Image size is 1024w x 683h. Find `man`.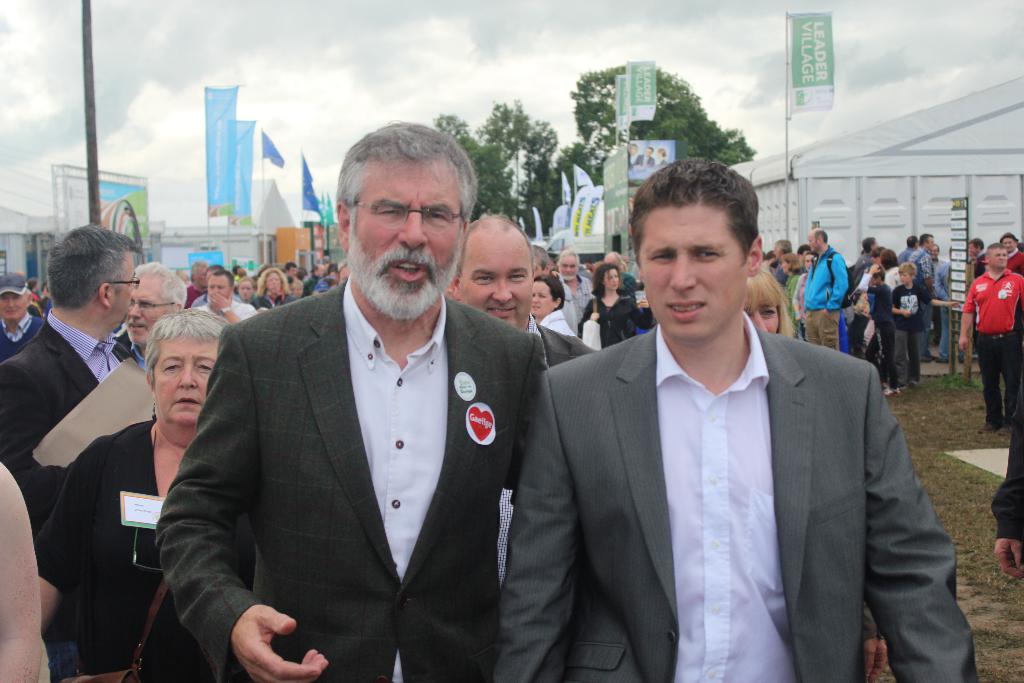
region(450, 215, 595, 582).
